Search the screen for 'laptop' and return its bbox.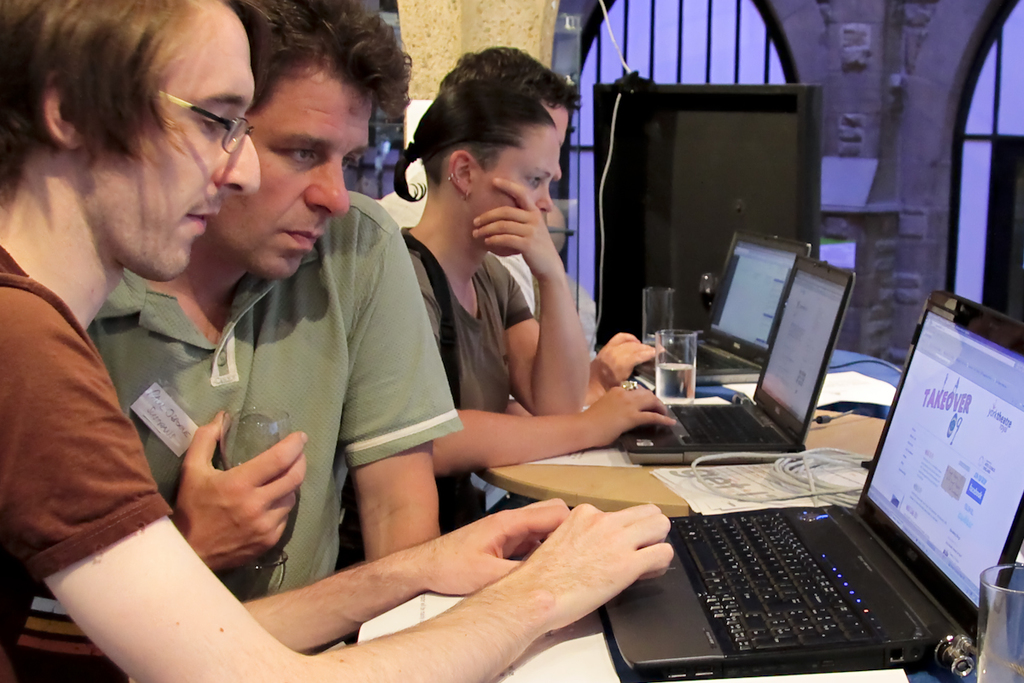
Found: 596,343,1015,678.
